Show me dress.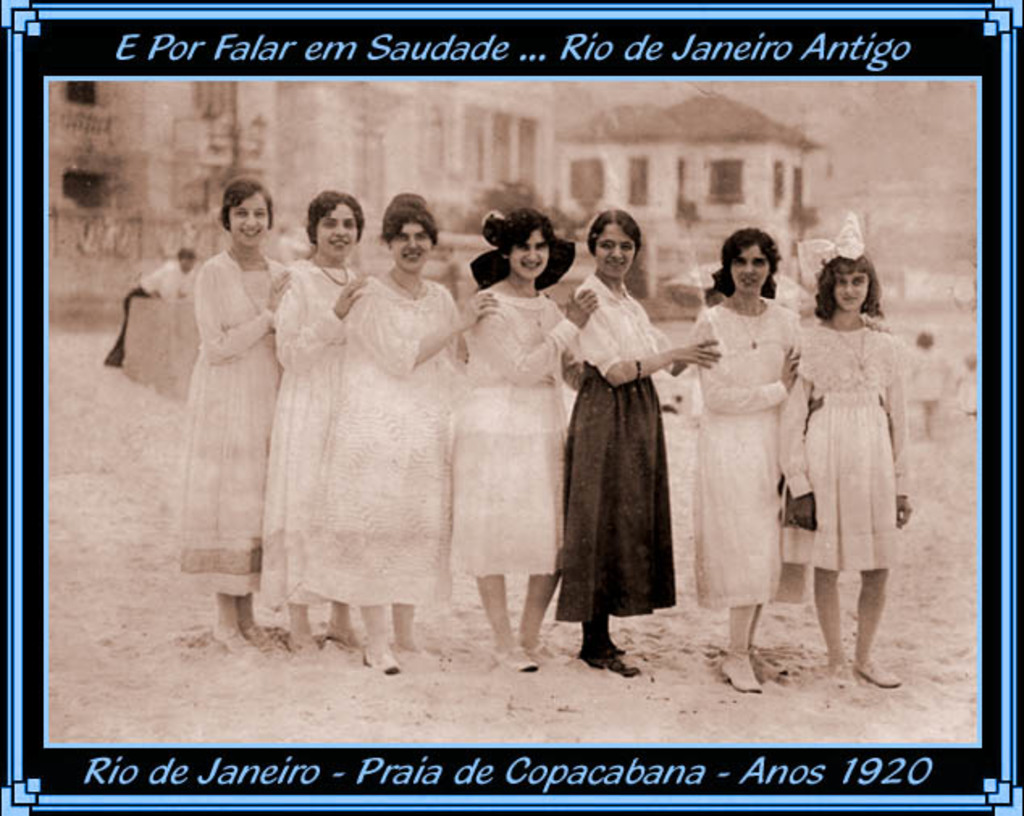
dress is here: [left=691, top=301, right=801, bottom=609].
